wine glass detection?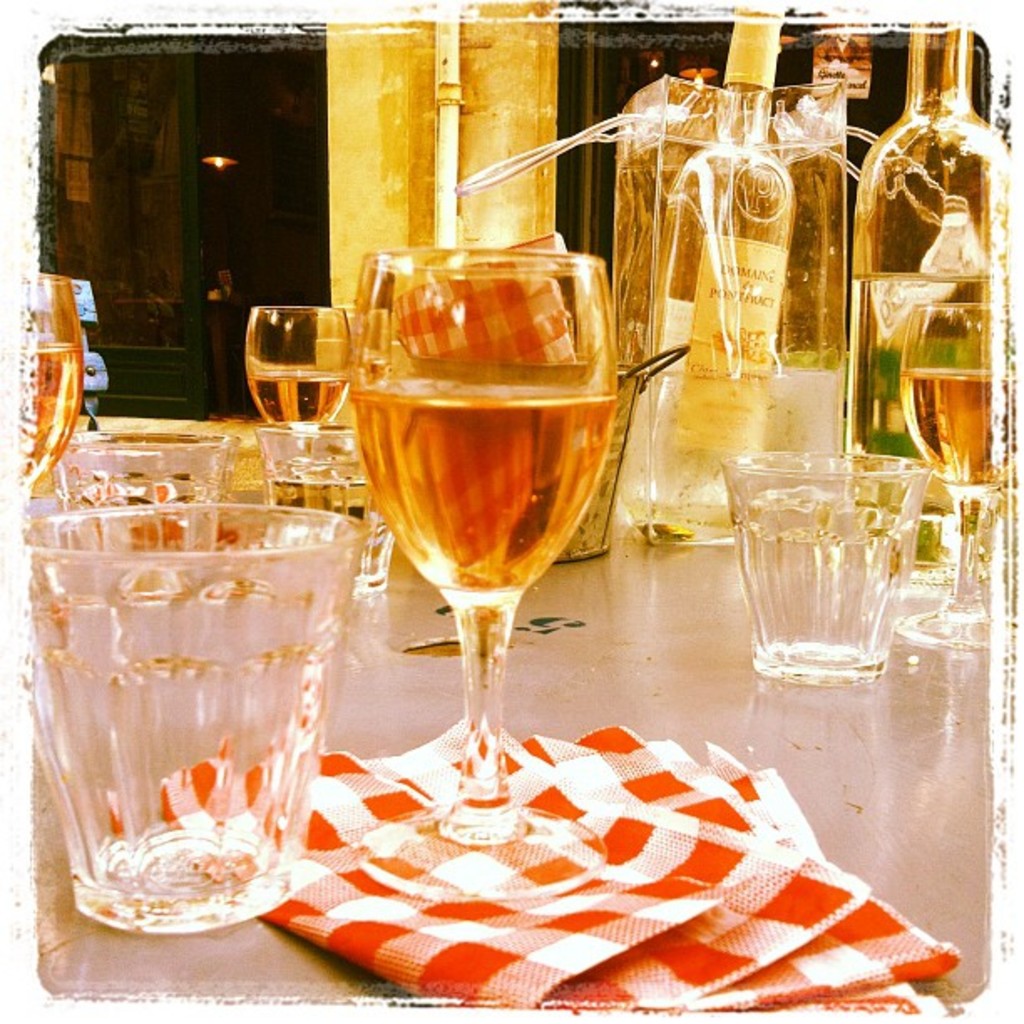
bbox=(18, 274, 80, 489)
